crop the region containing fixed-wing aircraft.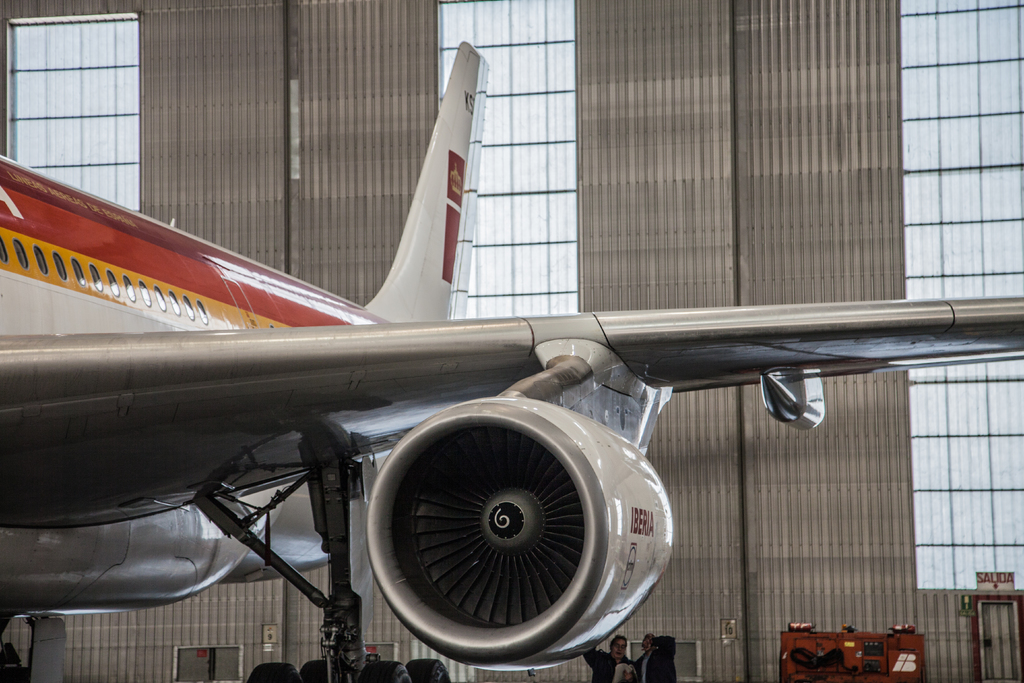
Crop region: left=0, top=40, right=1023, bottom=682.
